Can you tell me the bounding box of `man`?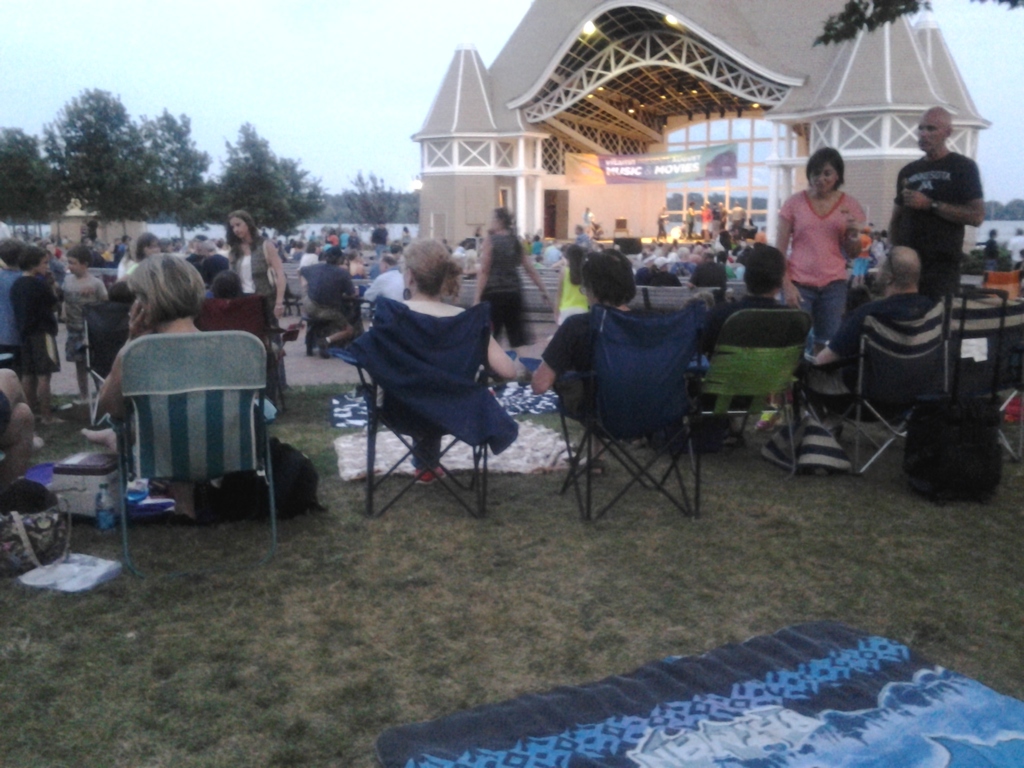
rect(685, 244, 806, 363).
